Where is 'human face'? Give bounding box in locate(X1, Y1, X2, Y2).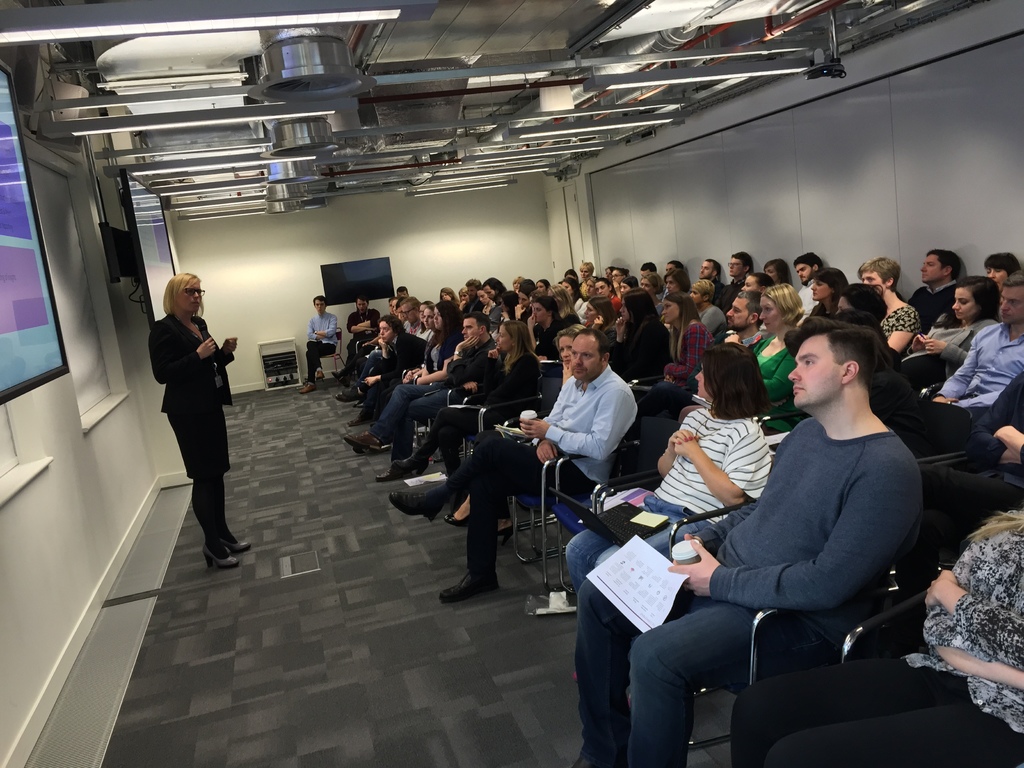
locate(181, 280, 204, 312).
